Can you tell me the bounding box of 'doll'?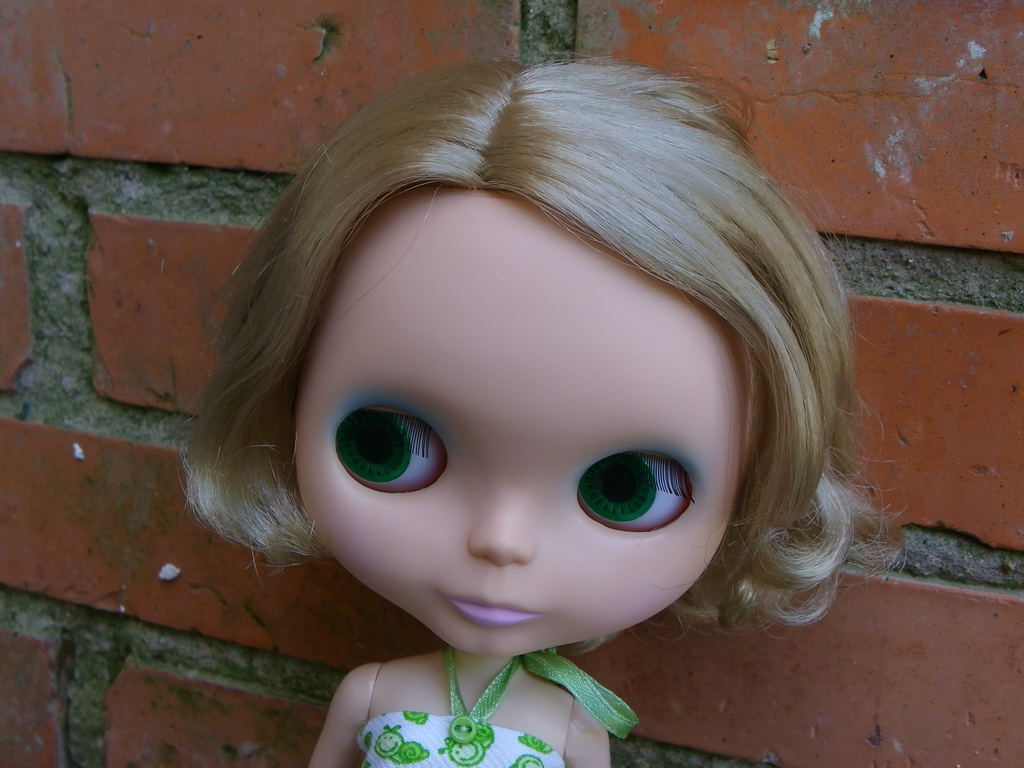
[179,72,904,766].
